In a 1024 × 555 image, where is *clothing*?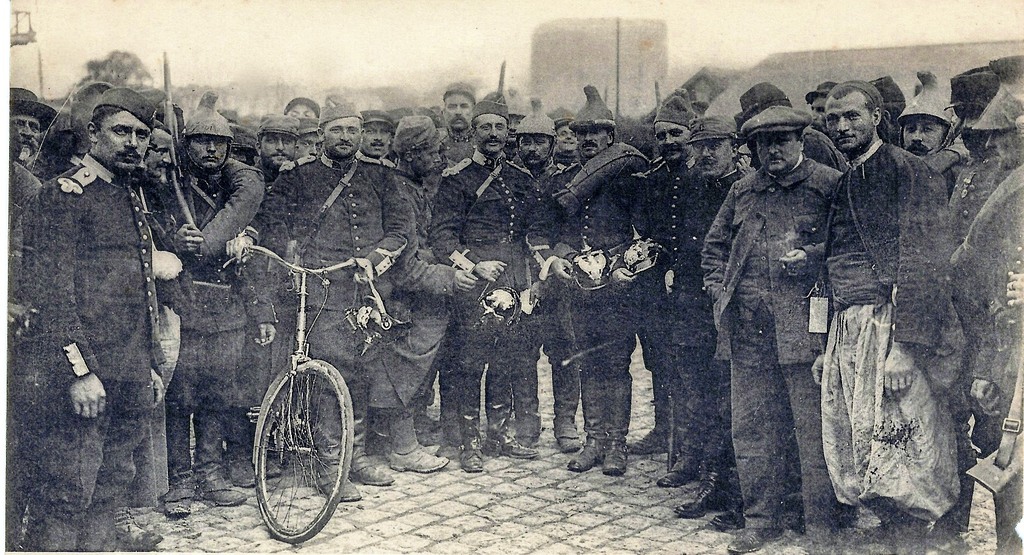
rect(7, 171, 50, 554).
